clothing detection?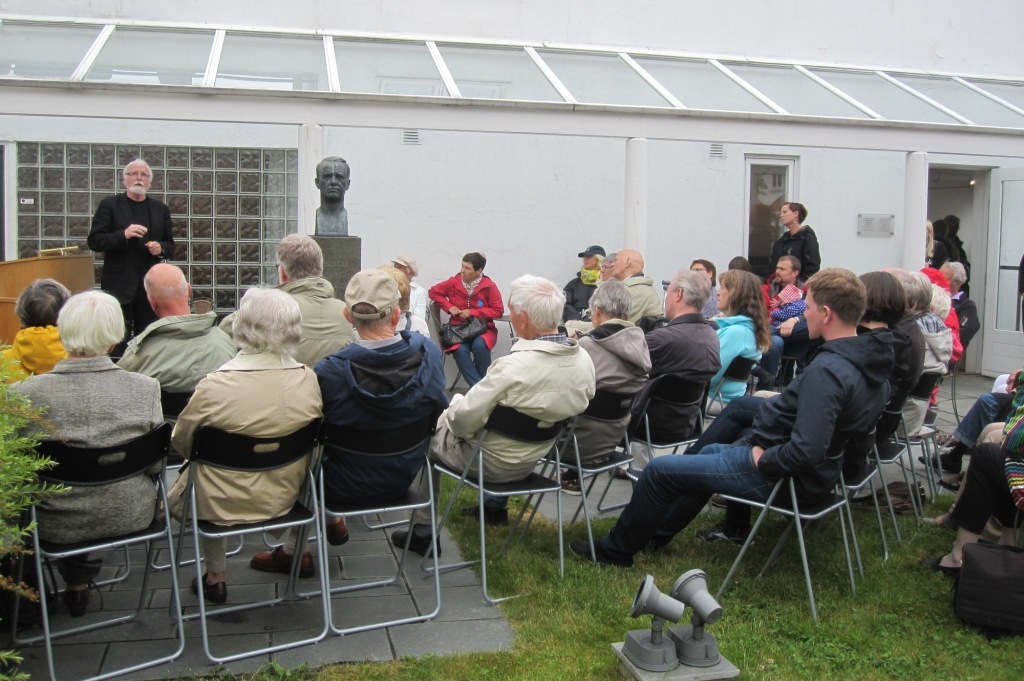
(left=979, top=409, right=1023, bottom=447)
